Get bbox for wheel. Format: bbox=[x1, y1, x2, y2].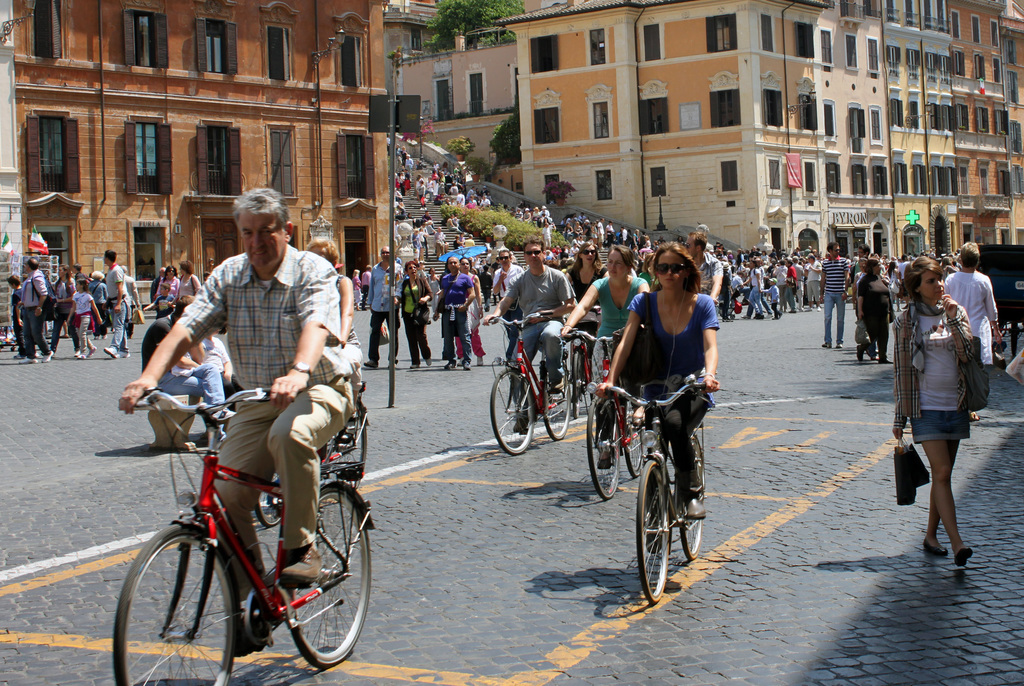
bbox=[314, 403, 368, 498].
